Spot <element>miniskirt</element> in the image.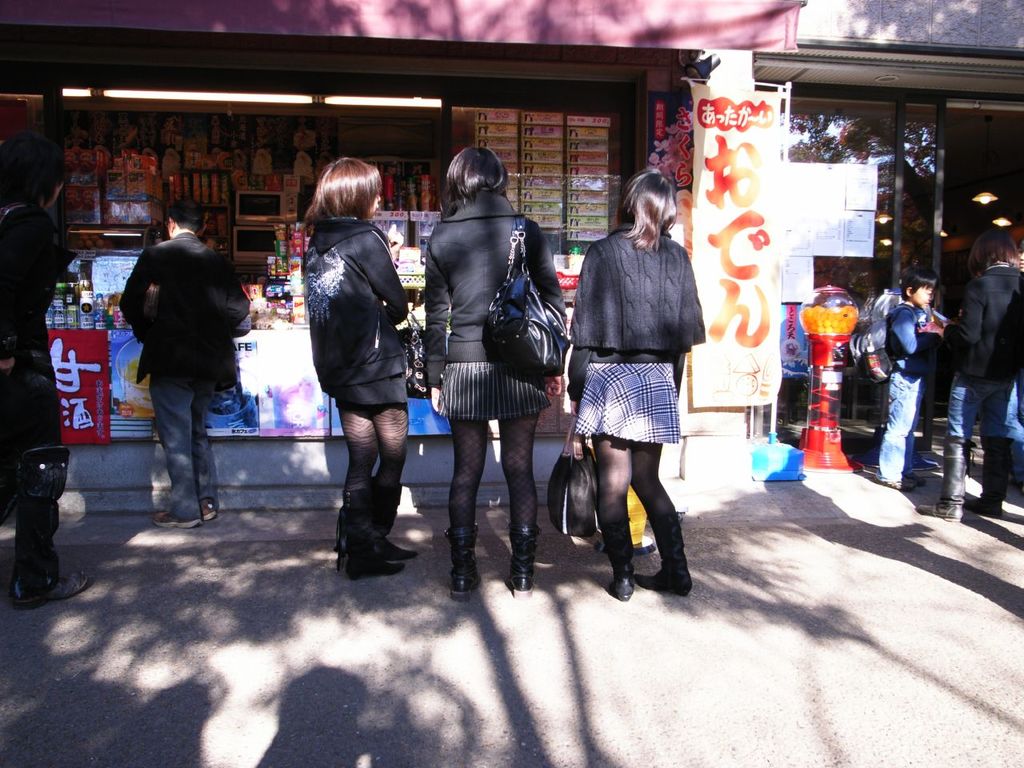
<element>miniskirt</element> found at pyautogui.locateOnScreen(330, 371, 407, 410).
